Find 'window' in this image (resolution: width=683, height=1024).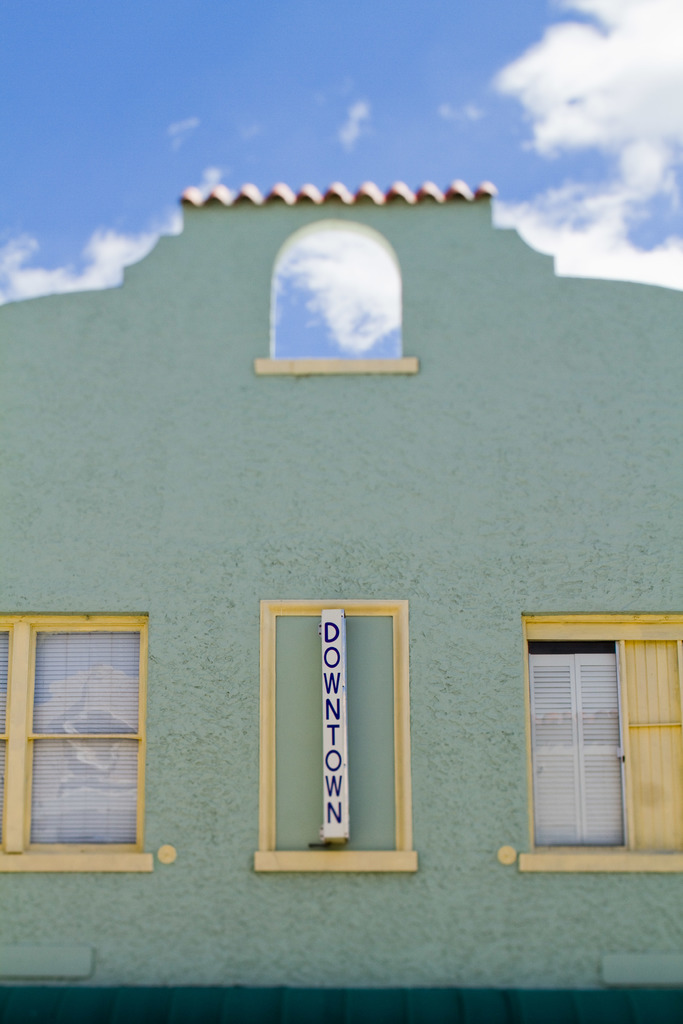
locate(258, 606, 404, 865).
